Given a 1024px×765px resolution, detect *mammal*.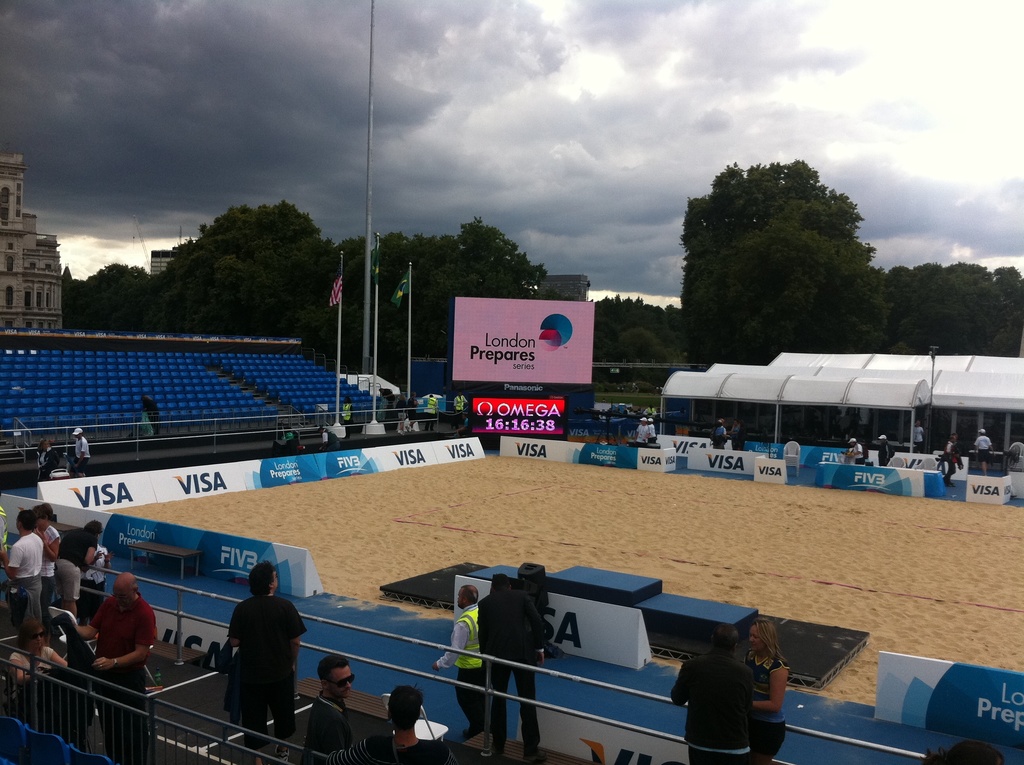
{"x1": 203, "y1": 582, "x2": 305, "y2": 732}.
